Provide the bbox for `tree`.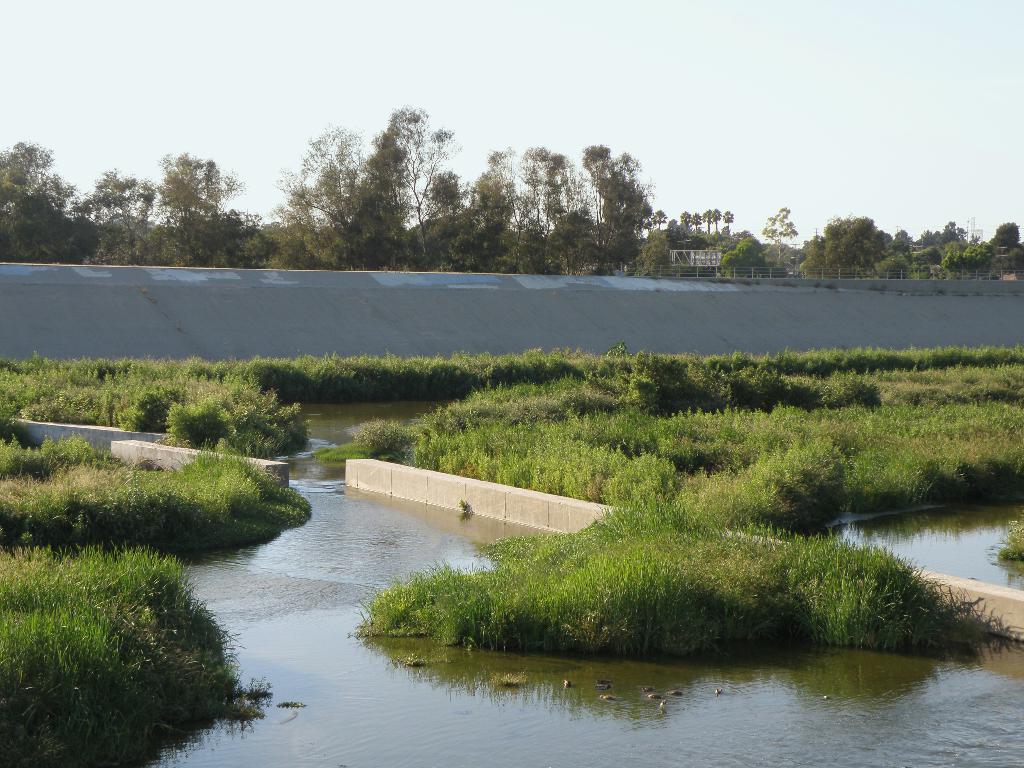
884,226,911,257.
